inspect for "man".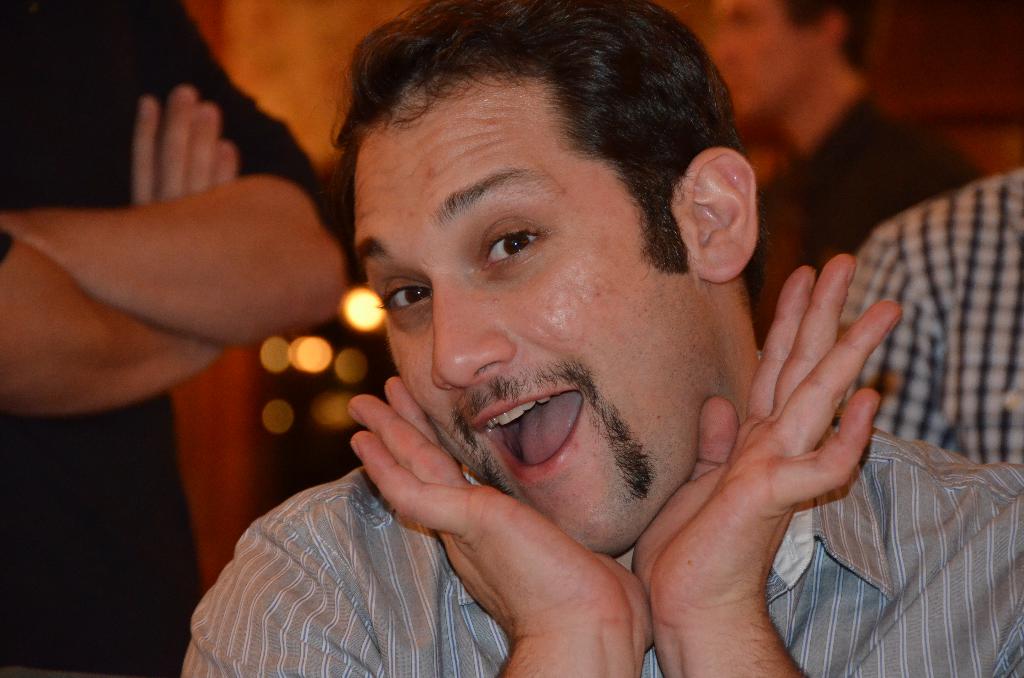
Inspection: 712 0 990 277.
